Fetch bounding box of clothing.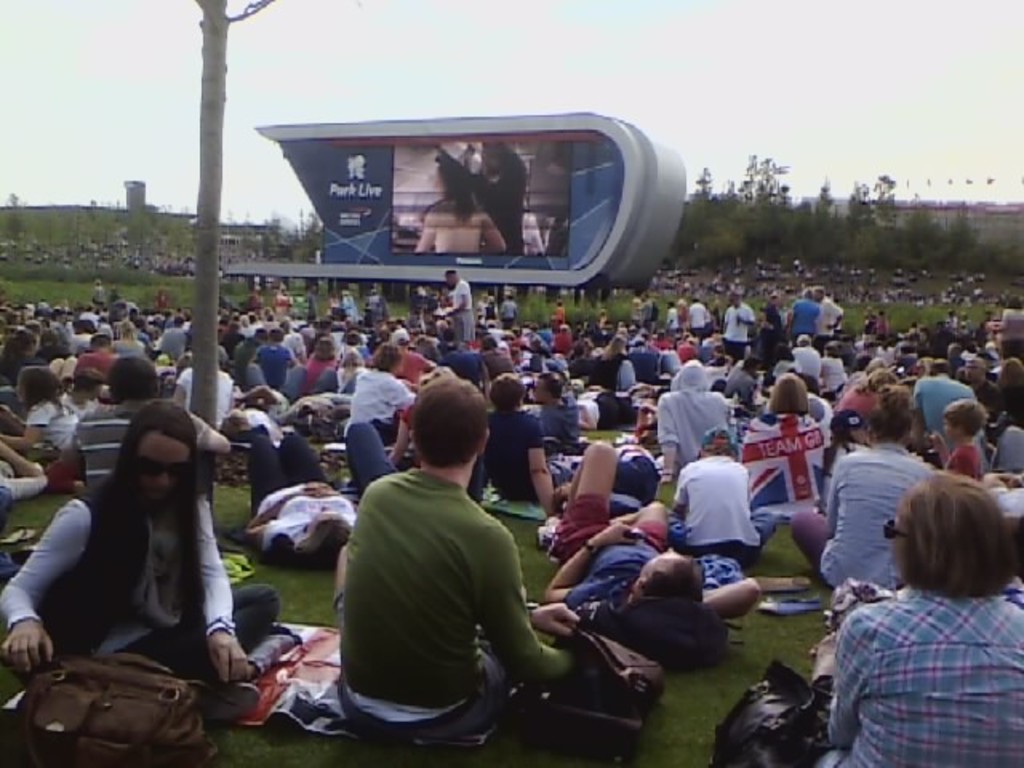
Bbox: detection(624, 299, 651, 330).
